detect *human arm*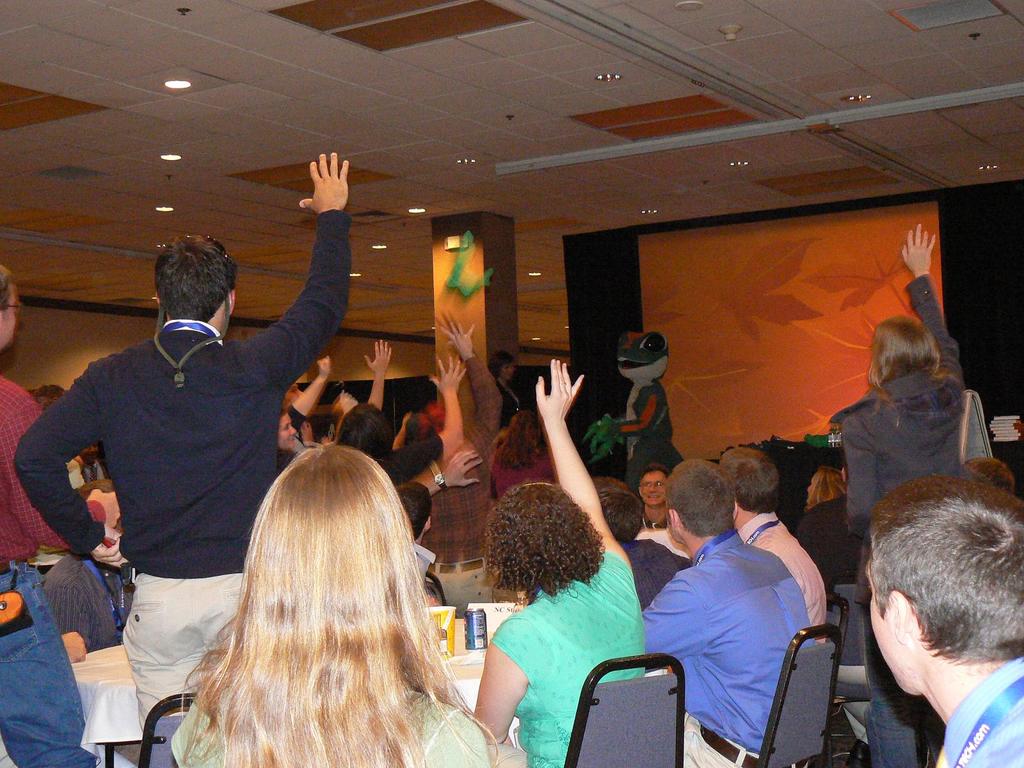
select_region(643, 574, 710, 666)
